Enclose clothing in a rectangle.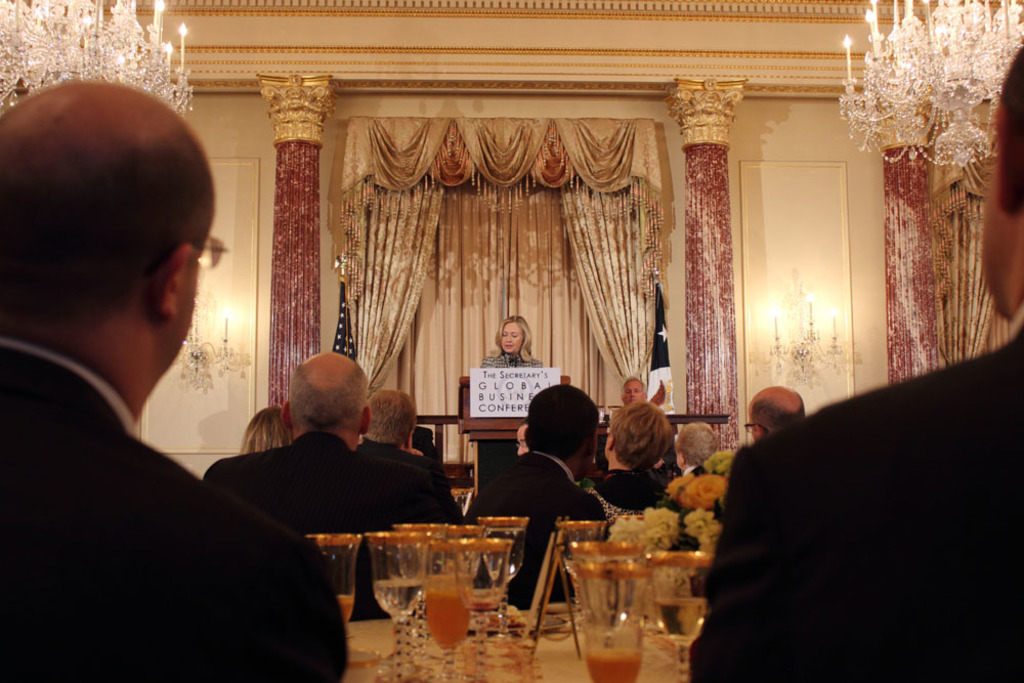
<box>387,440,504,611</box>.
